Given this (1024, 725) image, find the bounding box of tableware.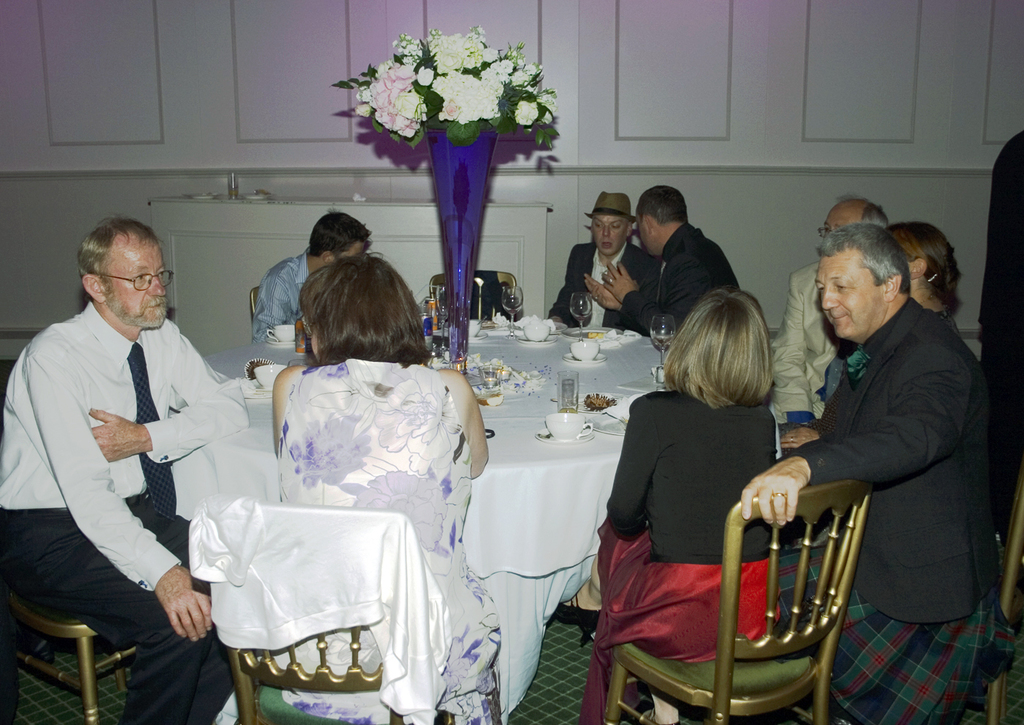
<bbox>585, 406, 628, 436</bbox>.
